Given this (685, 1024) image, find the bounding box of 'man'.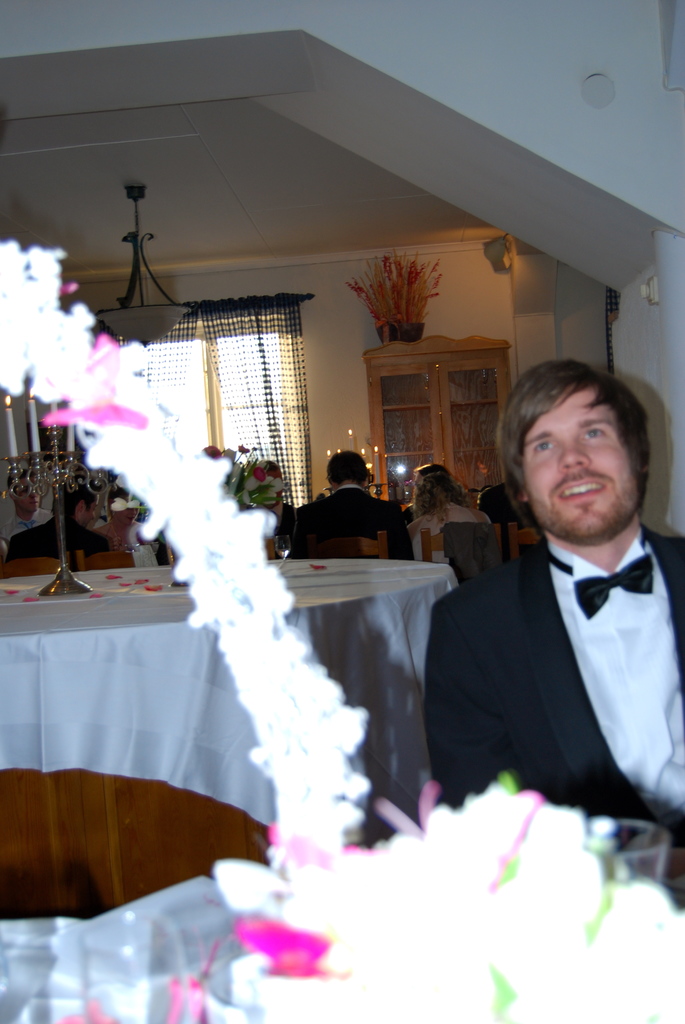
422:339:684:916.
